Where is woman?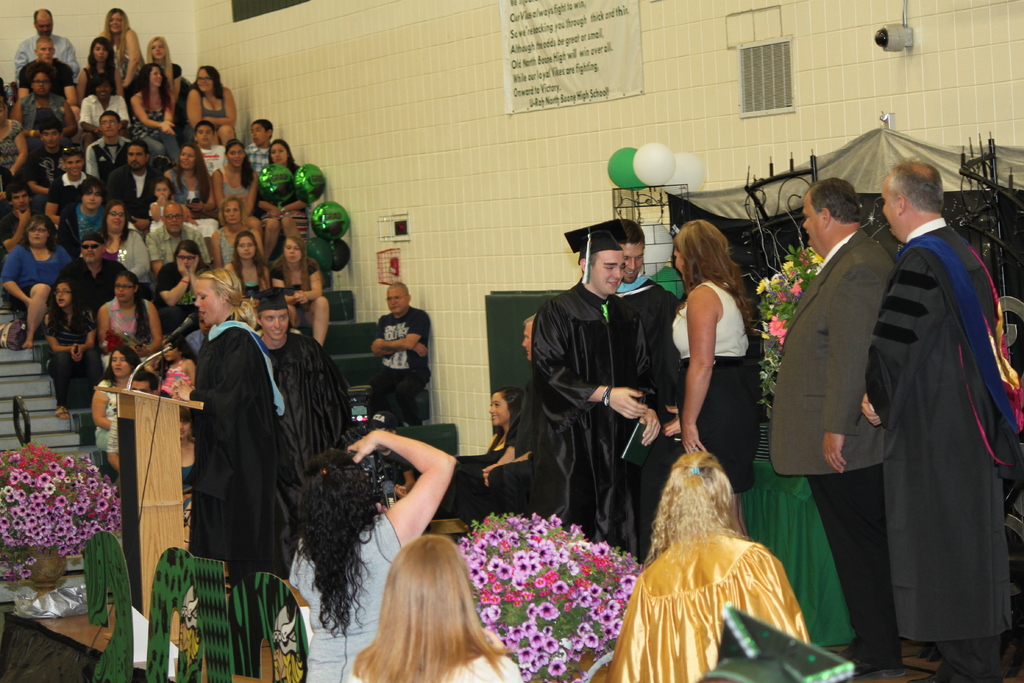
bbox(161, 144, 205, 213).
